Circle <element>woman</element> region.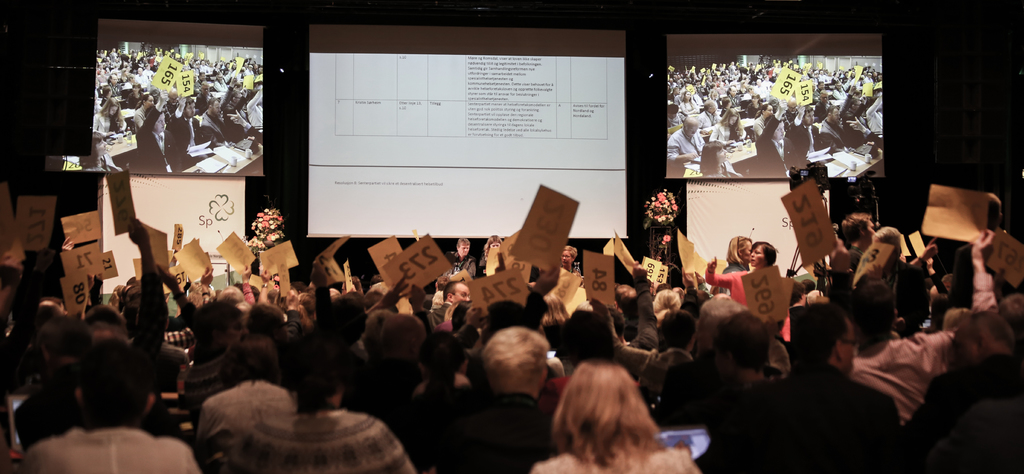
Region: left=831, top=81, right=849, bottom=99.
